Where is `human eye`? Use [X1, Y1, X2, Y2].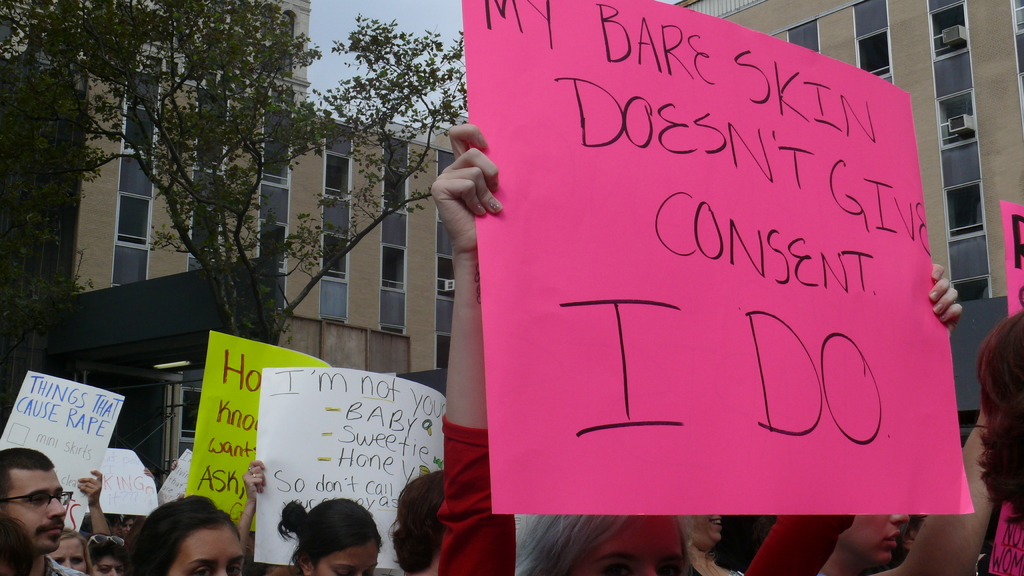
[227, 562, 242, 575].
